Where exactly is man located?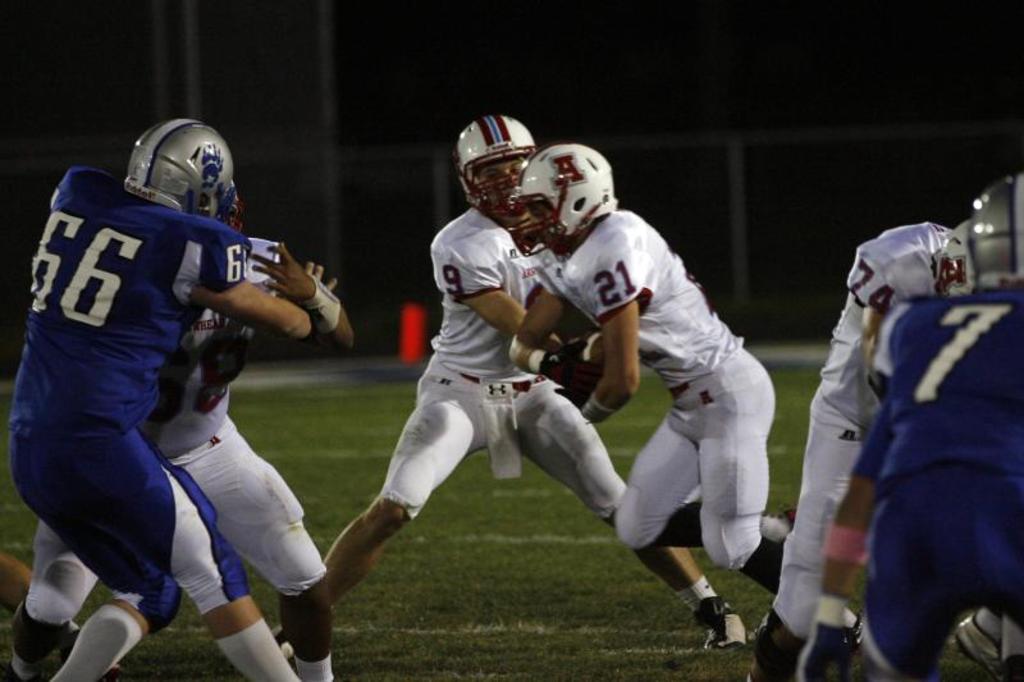
Its bounding box is BBox(502, 151, 796, 594).
